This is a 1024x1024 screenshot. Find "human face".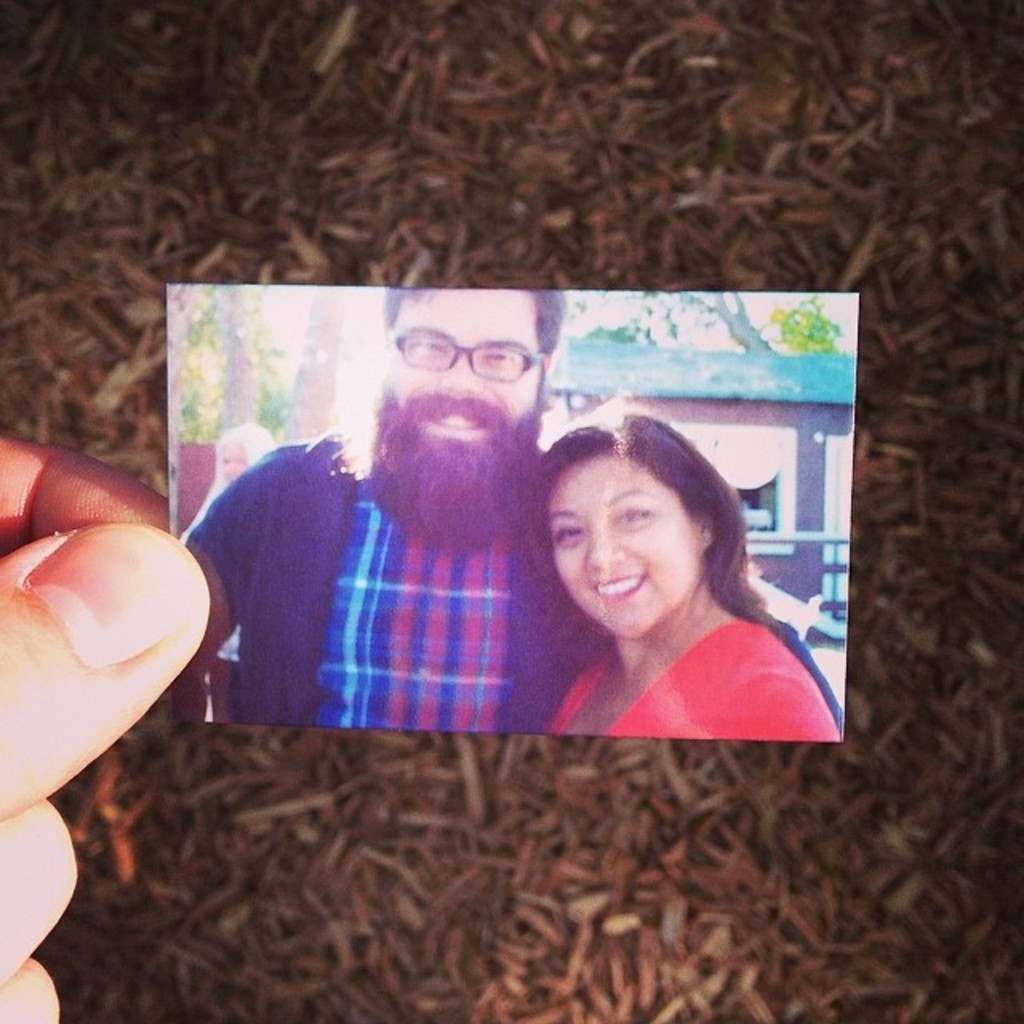
Bounding box: x1=542, y1=458, x2=707, y2=629.
